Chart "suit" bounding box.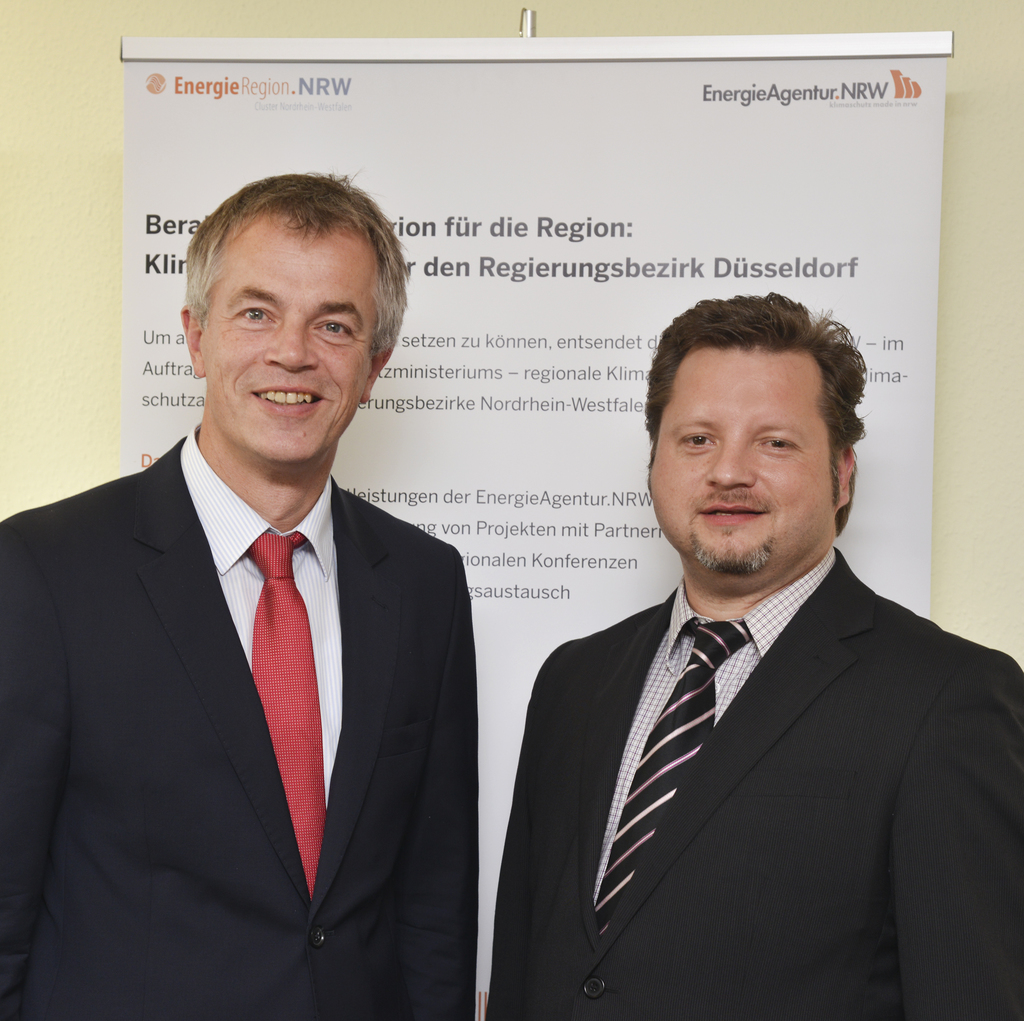
Charted: 469,396,1022,1006.
